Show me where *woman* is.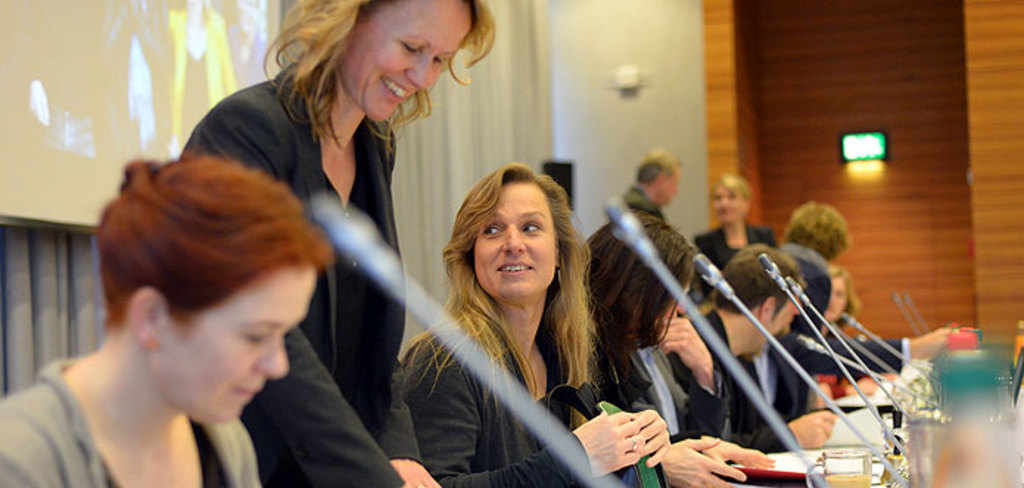
*woman* is at x1=393, y1=149, x2=614, y2=487.
